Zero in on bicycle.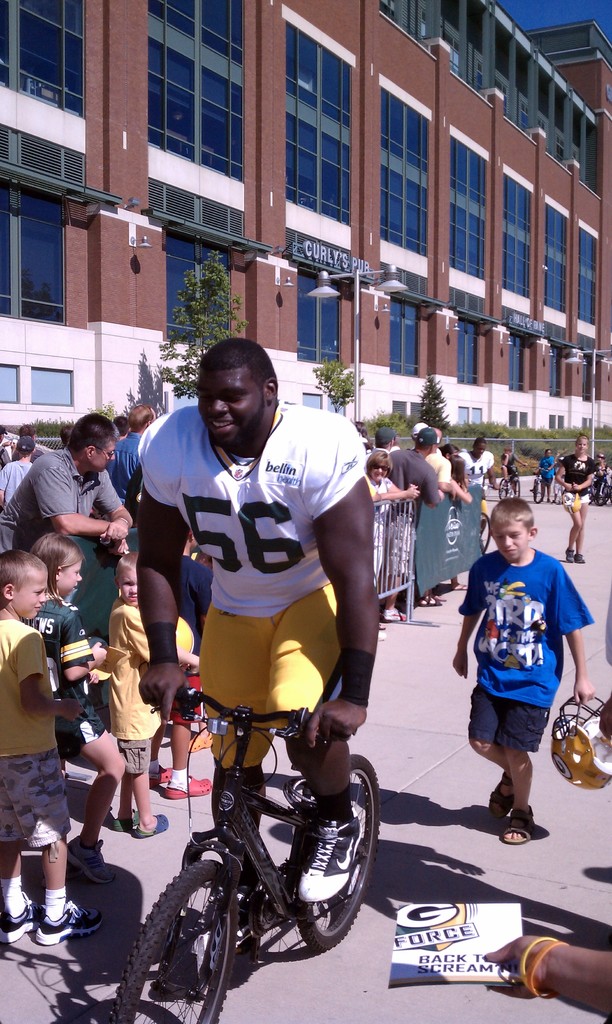
Zeroed in: x1=533 y1=466 x2=549 y2=500.
